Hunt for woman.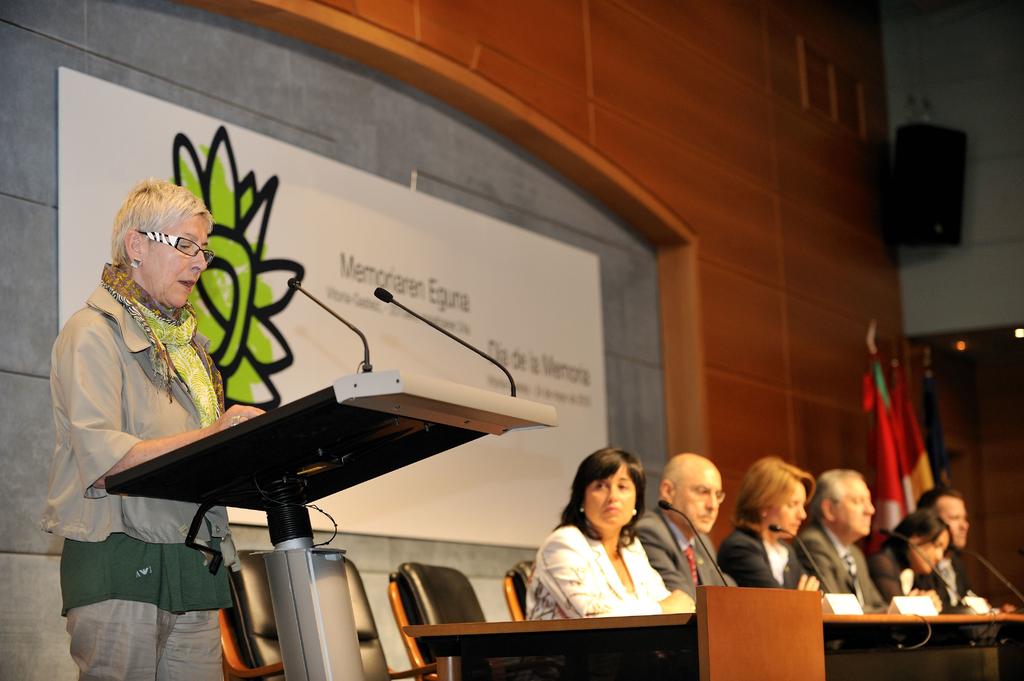
Hunted down at rect(36, 172, 269, 680).
